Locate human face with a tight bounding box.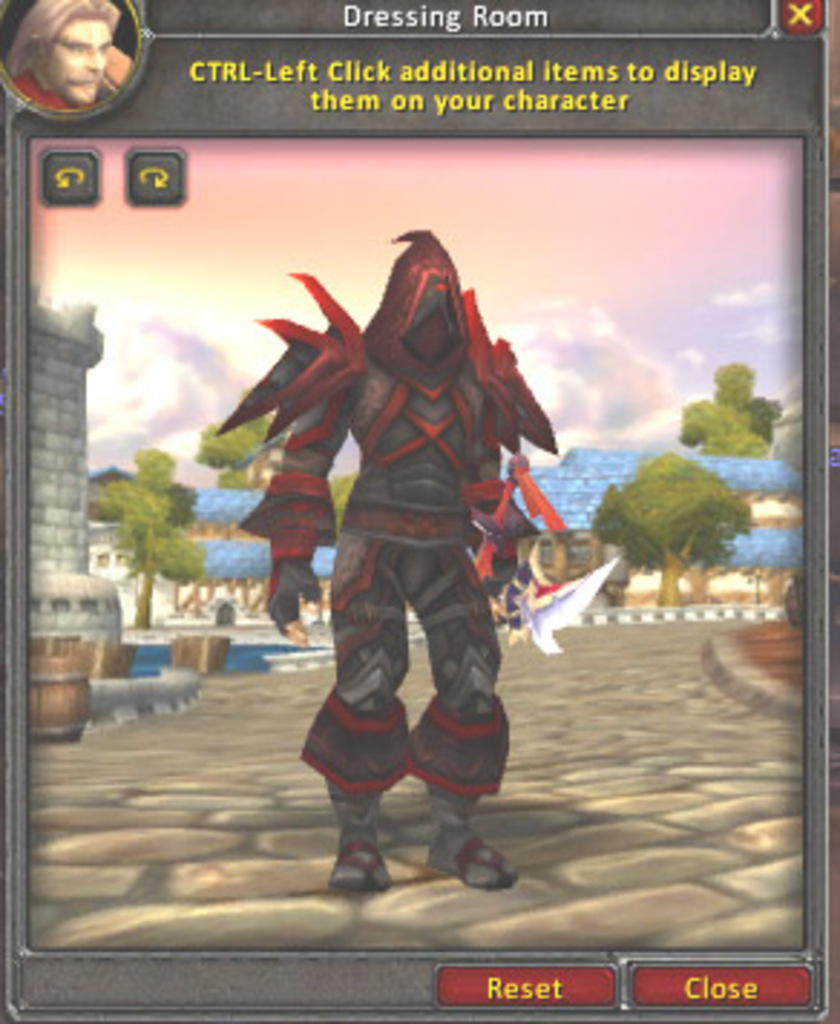
46, 20, 112, 101.
